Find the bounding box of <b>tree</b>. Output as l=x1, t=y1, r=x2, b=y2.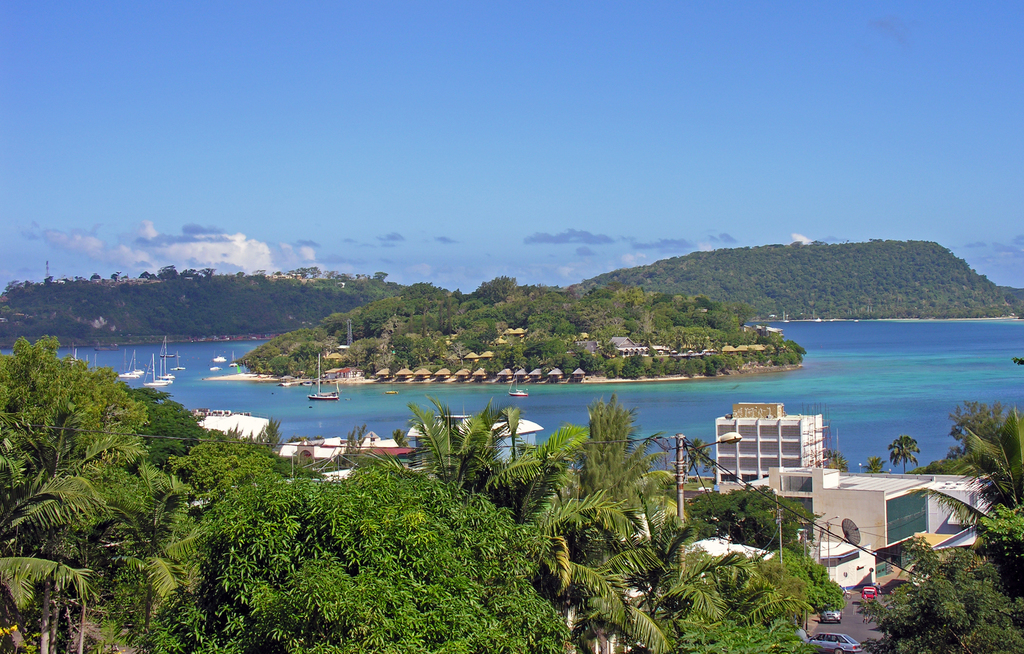
l=362, t=296, r=394, b=323.
